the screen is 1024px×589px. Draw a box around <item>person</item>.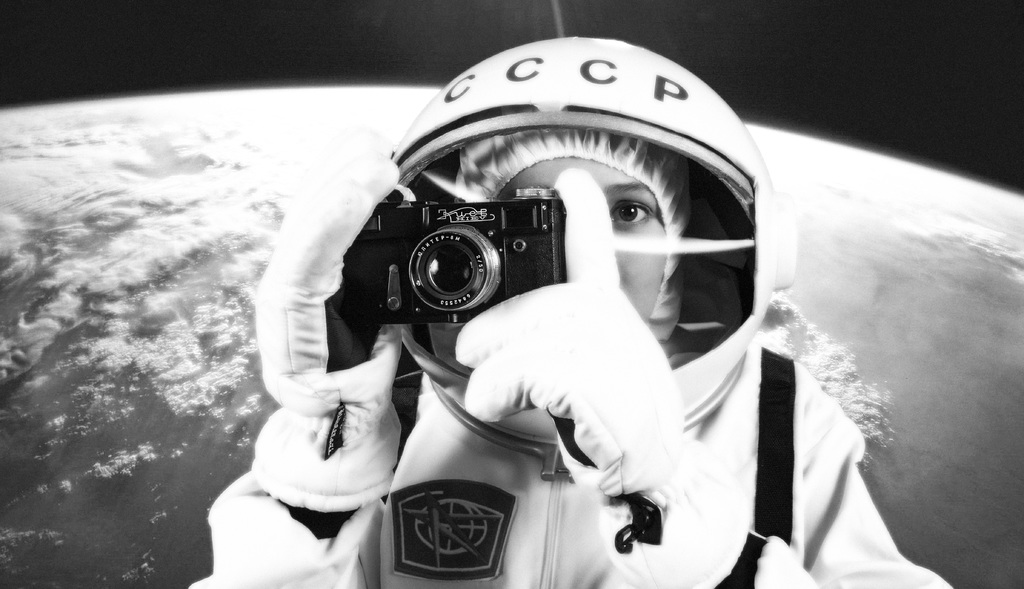
(x1=191, y1=30, x2=956, y2=588).
